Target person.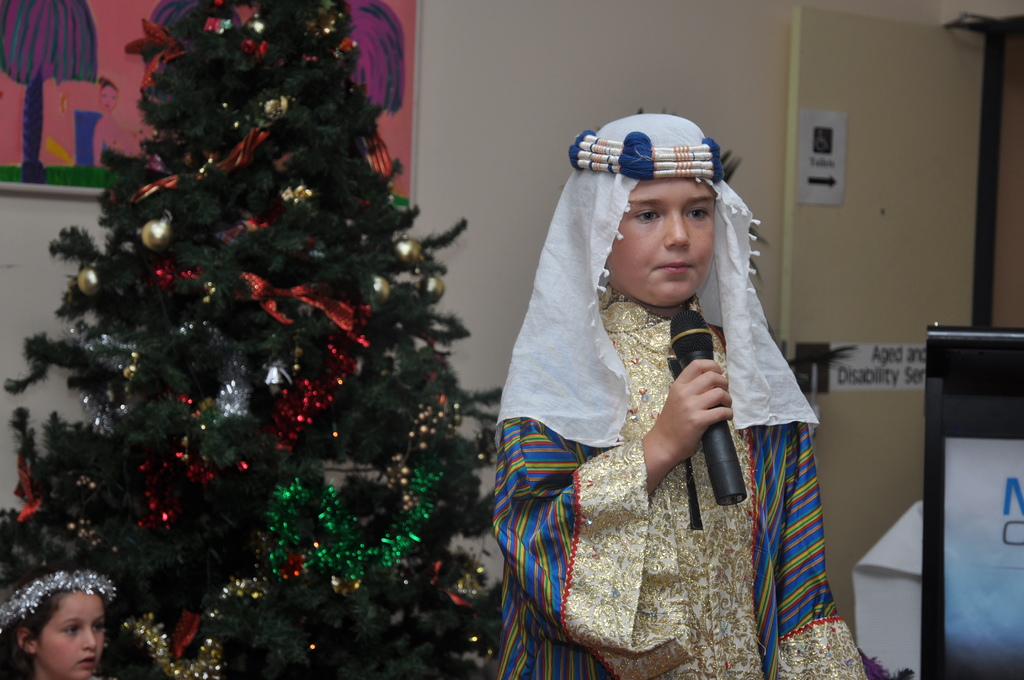
Target region: bbox(492, 83, 820, 675).
